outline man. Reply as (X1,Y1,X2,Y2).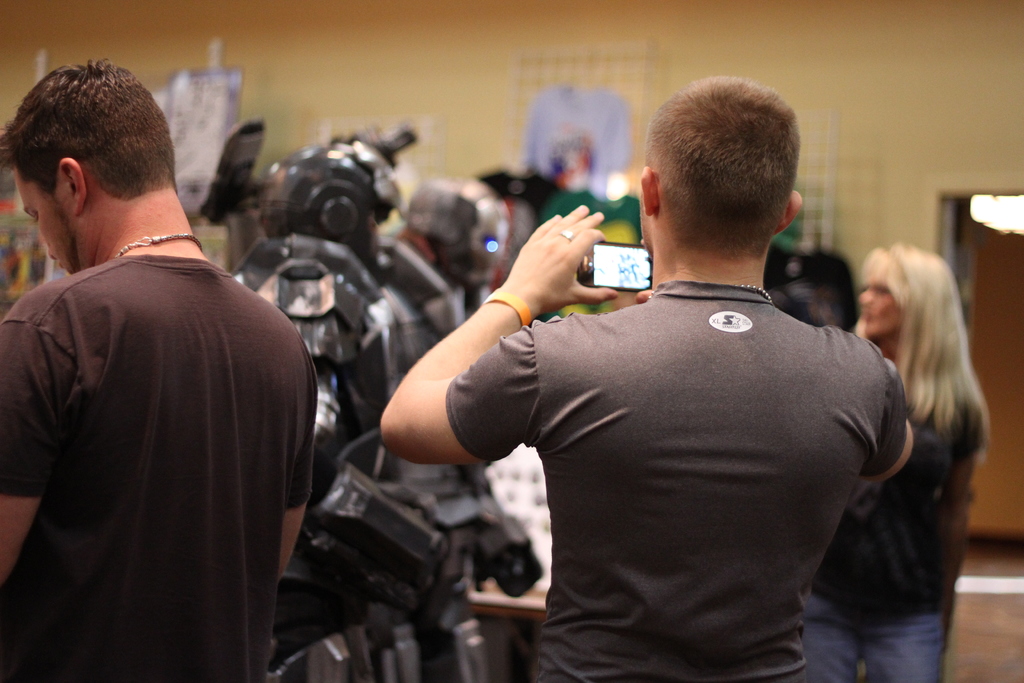
(353,113,979,660).
